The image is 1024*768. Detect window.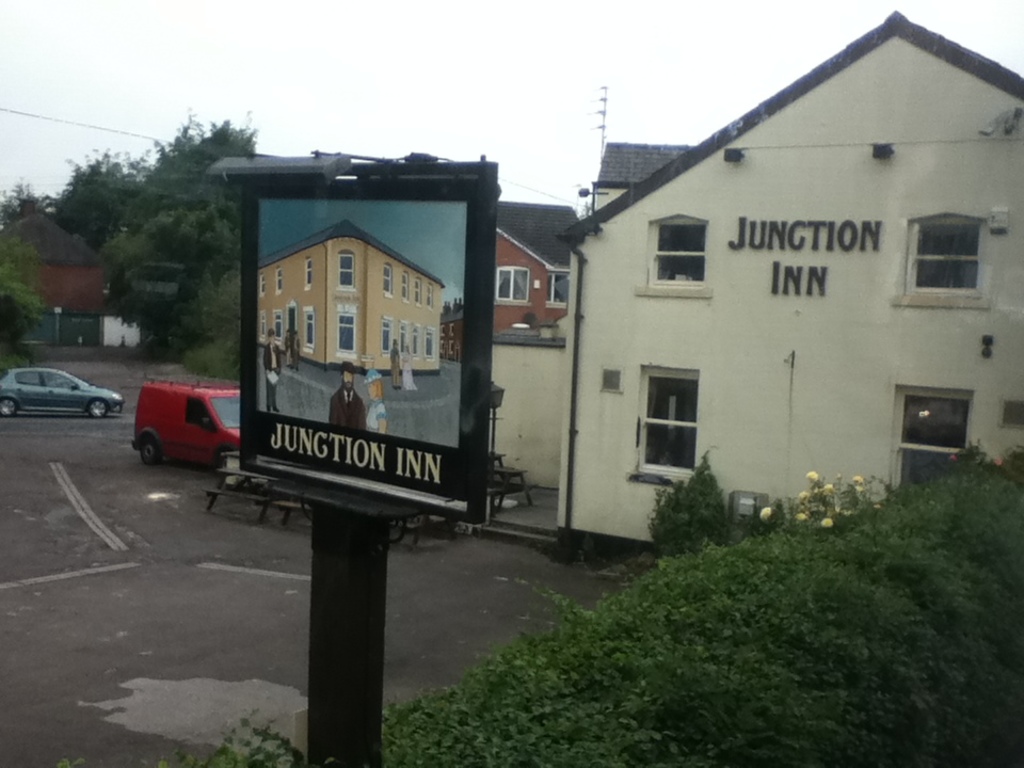
Detection: [339,255,353,289].
